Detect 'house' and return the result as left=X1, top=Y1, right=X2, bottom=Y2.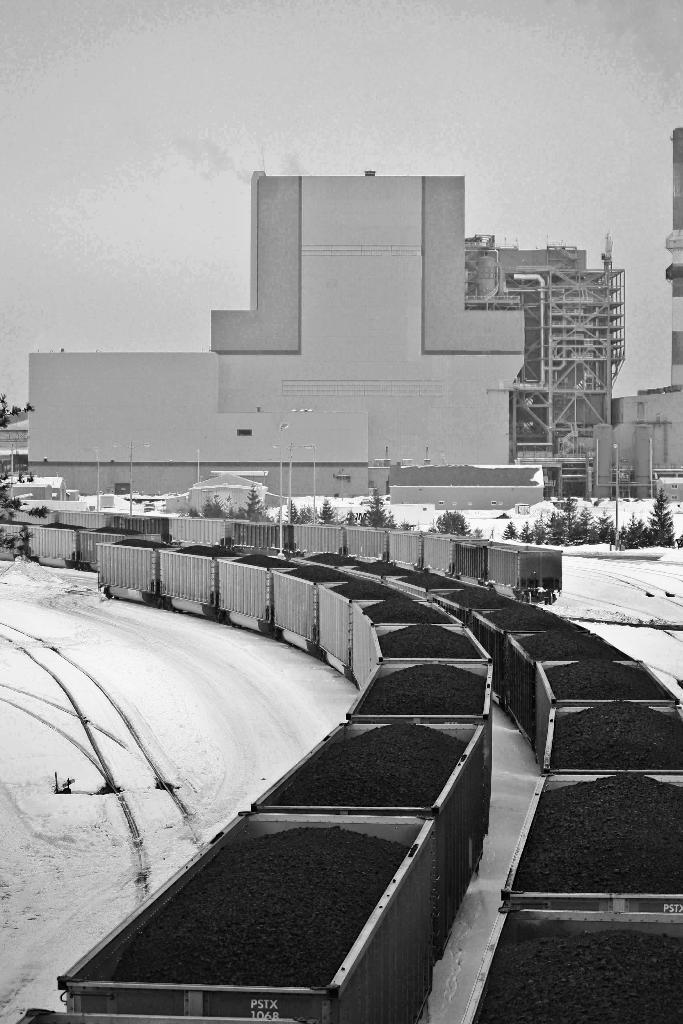
left=117, top=144, right=595, bottom=538.
